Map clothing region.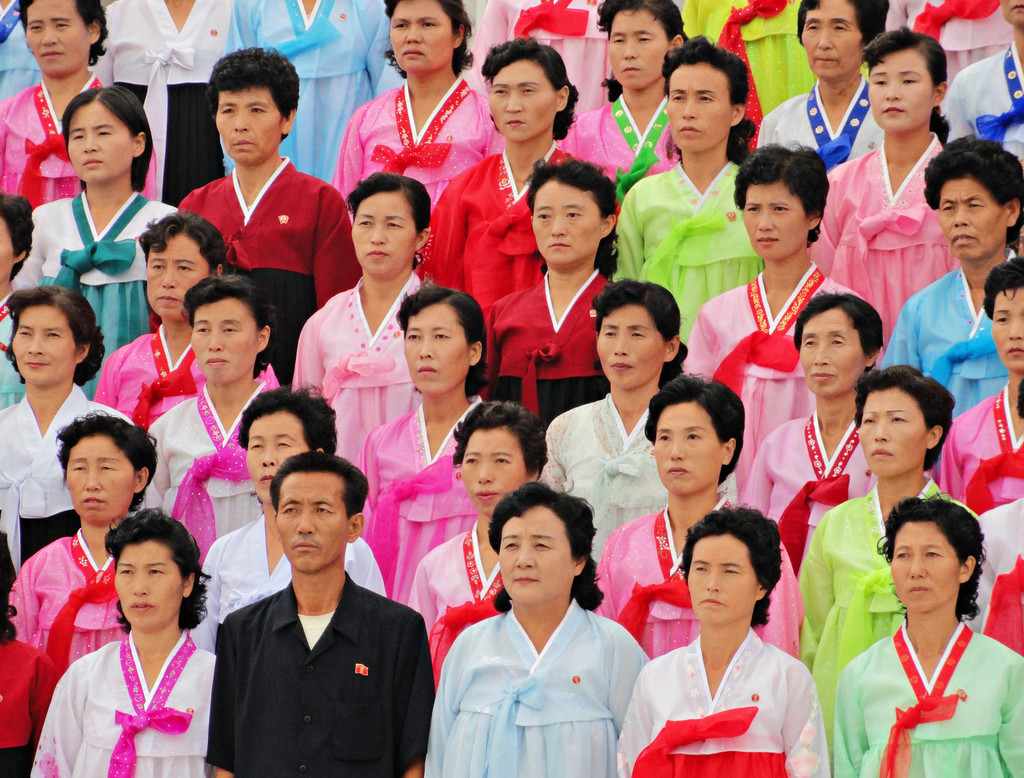
Mapped to {"x1": 162, "y1": 83, "x2": 215, "y2": 191}.
